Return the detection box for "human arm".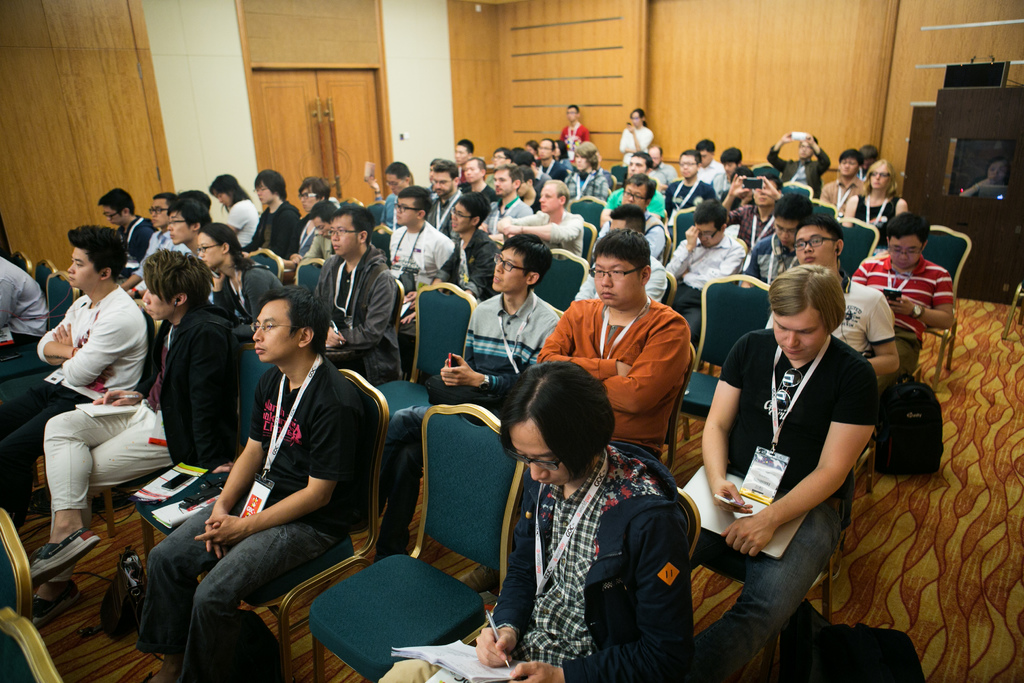
x1=842 y1=193 x2=855 y2=230.
